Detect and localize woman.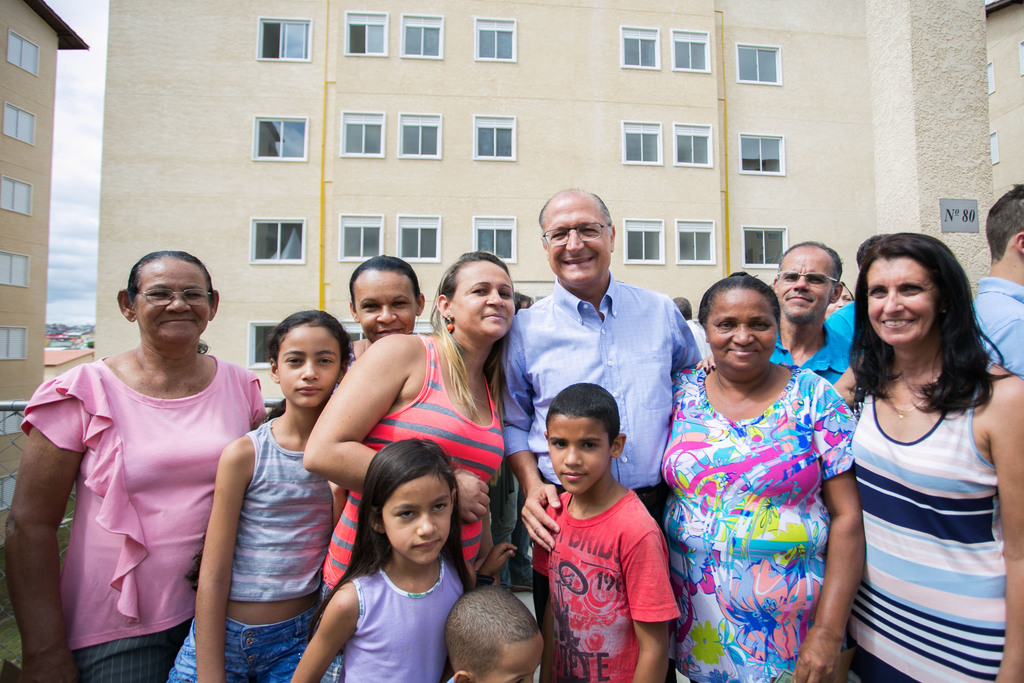
Localized at [left=303, top=249, right=518, bottom=682].
